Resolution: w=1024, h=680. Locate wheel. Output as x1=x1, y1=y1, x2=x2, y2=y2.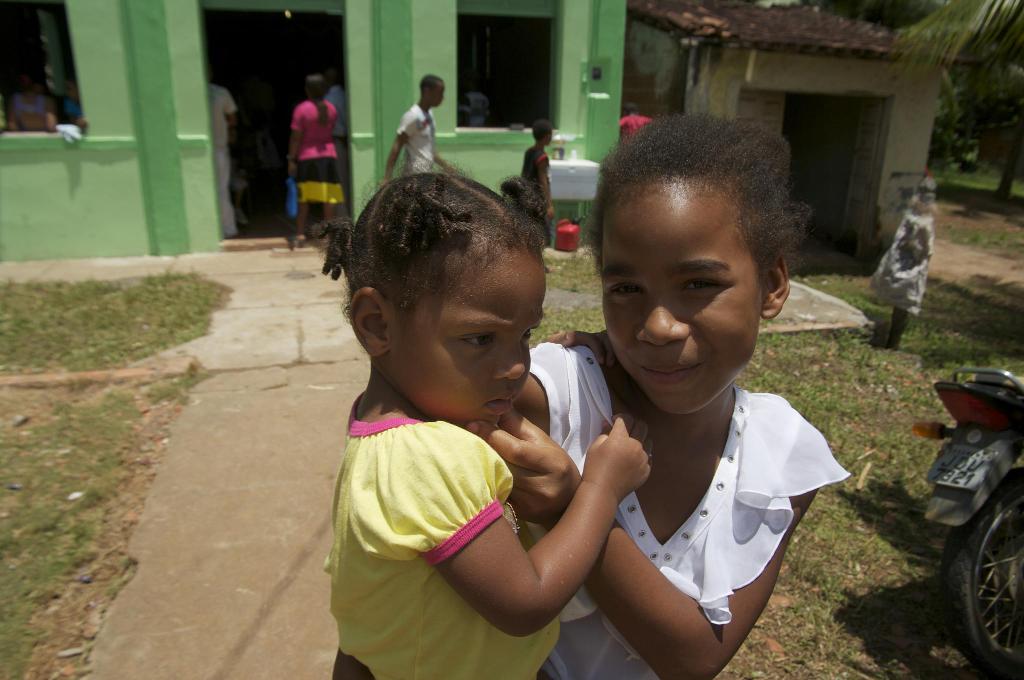
x1=940, y1=466, x2=1023, y2=679.
